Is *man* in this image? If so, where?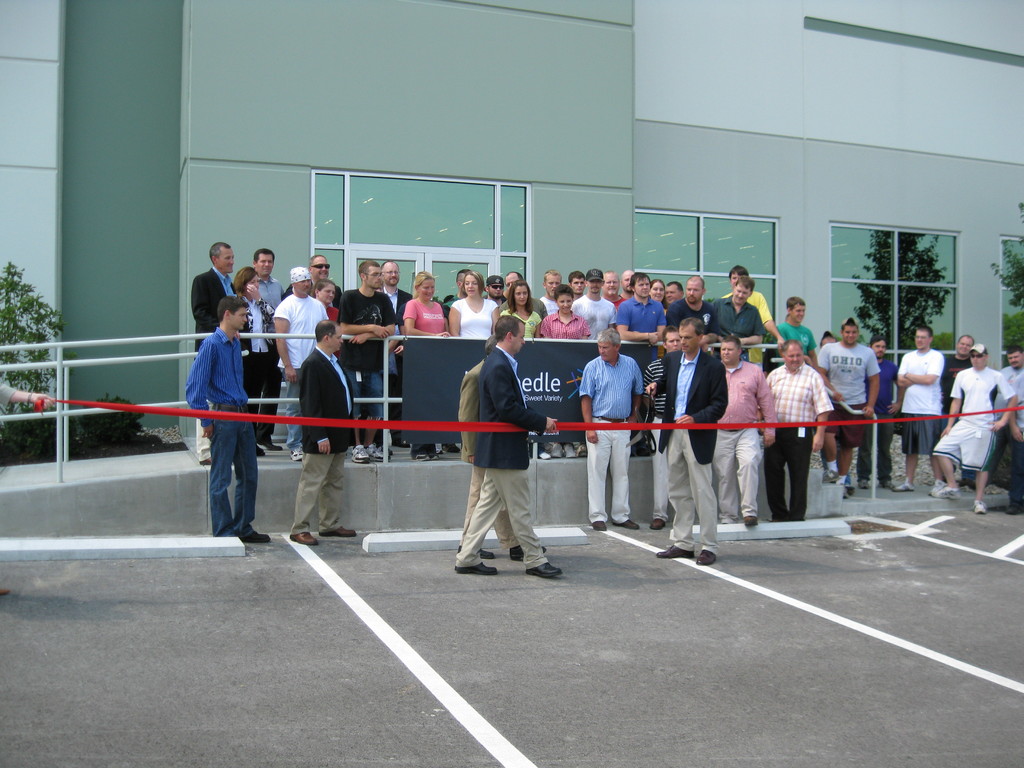
Yes, at (813,317,884,493).
